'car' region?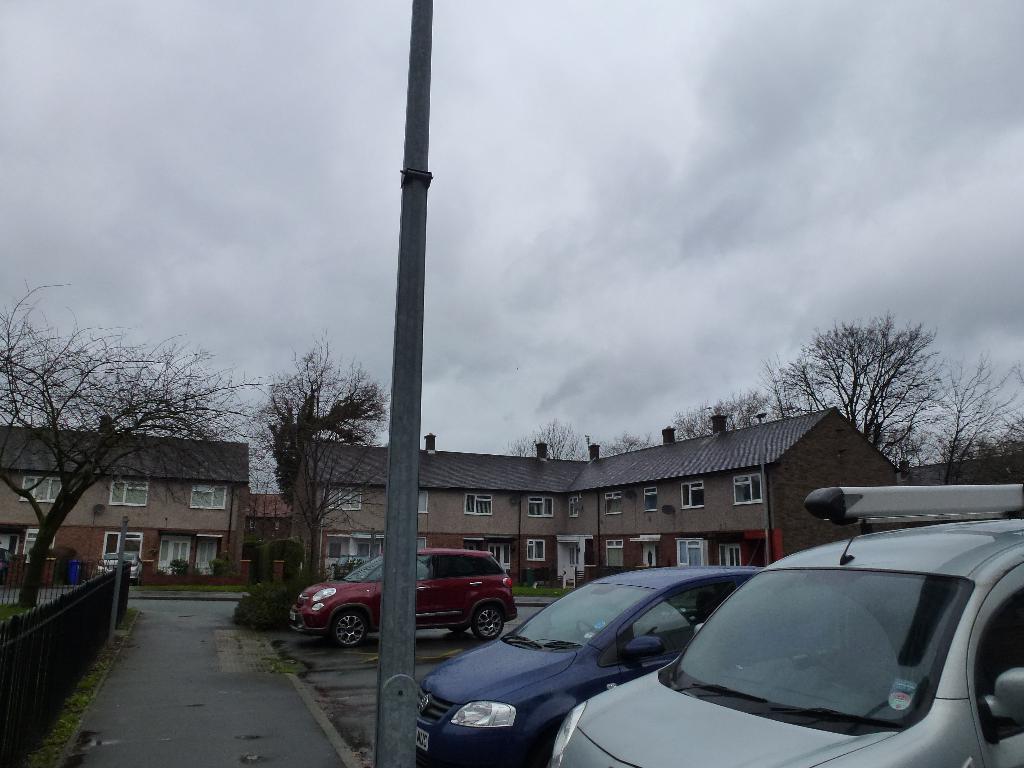
x1=550 y1=486 x2=1023 y2=767
